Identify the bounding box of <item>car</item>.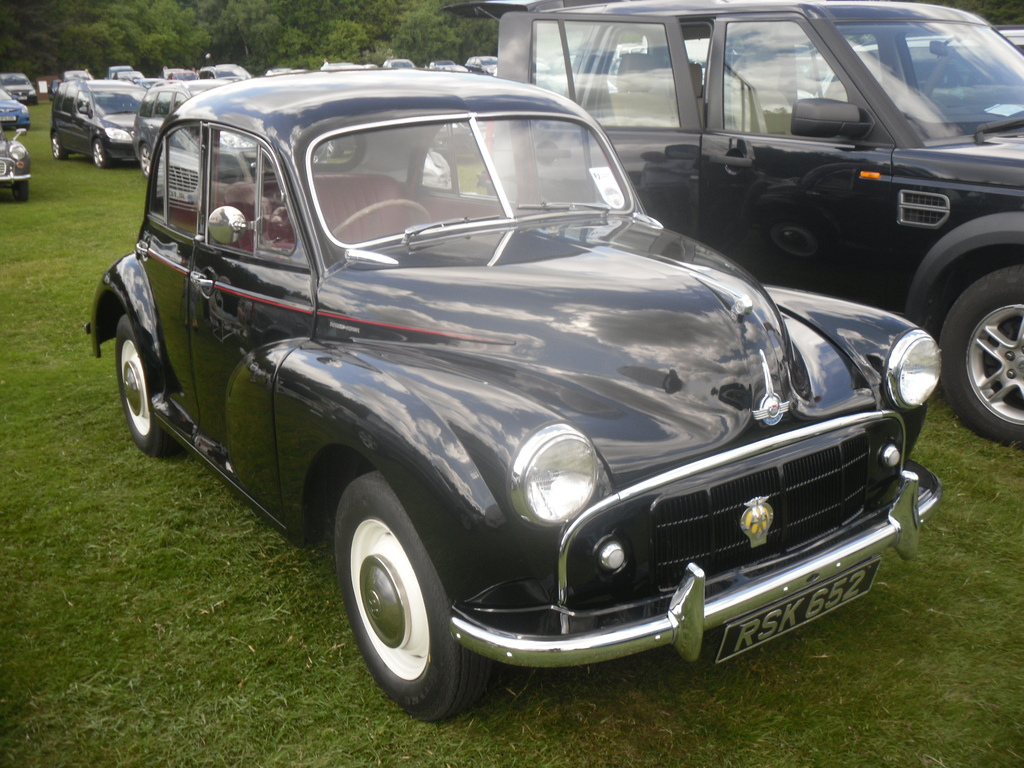
(left=50, top=79, right=58, bottom=97).
